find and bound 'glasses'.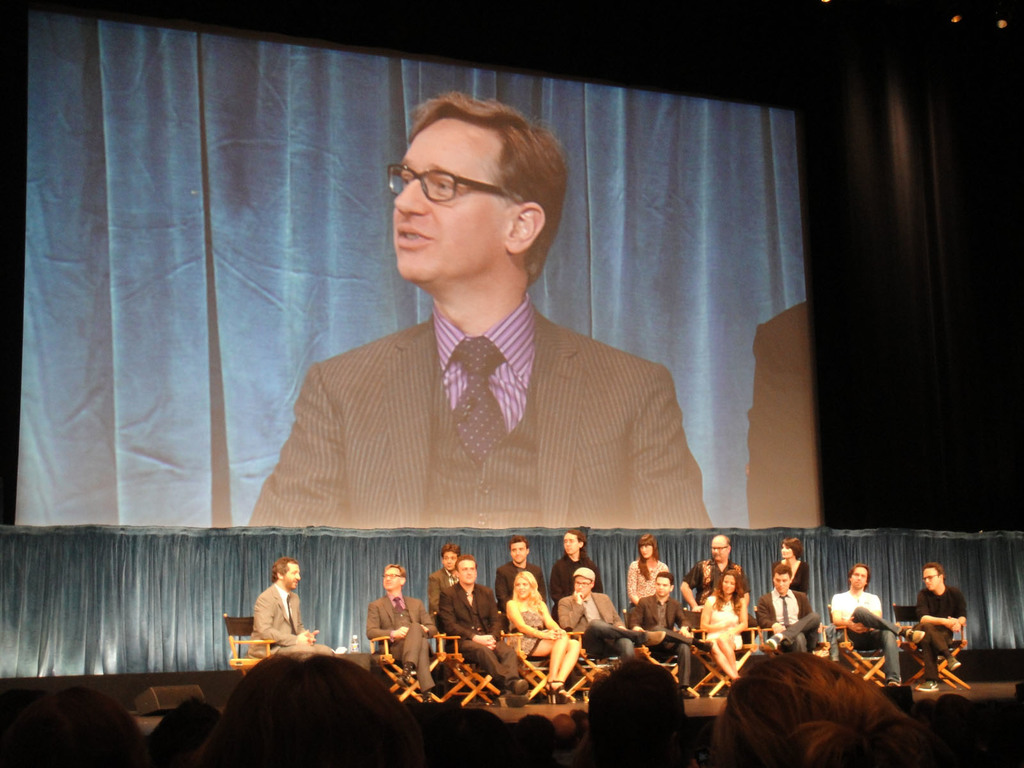
Bound: x1=382, y1=164, x2=541, y2=212.
